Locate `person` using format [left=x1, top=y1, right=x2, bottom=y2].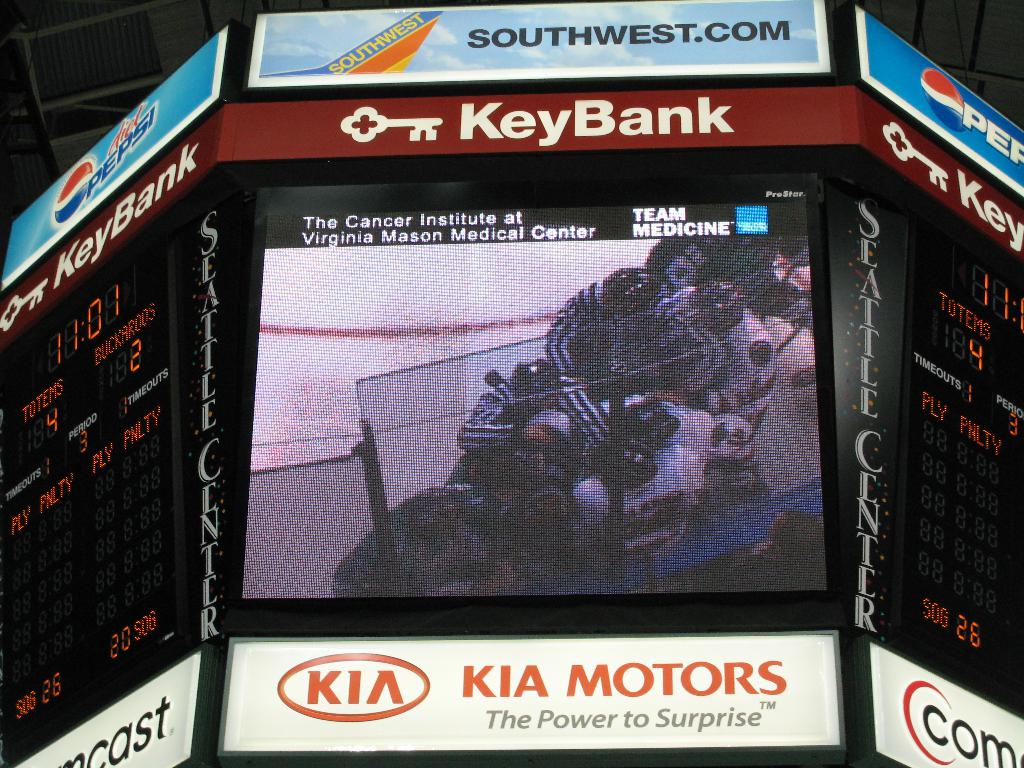
[left=646, top=278, right=782, bottom=457].
